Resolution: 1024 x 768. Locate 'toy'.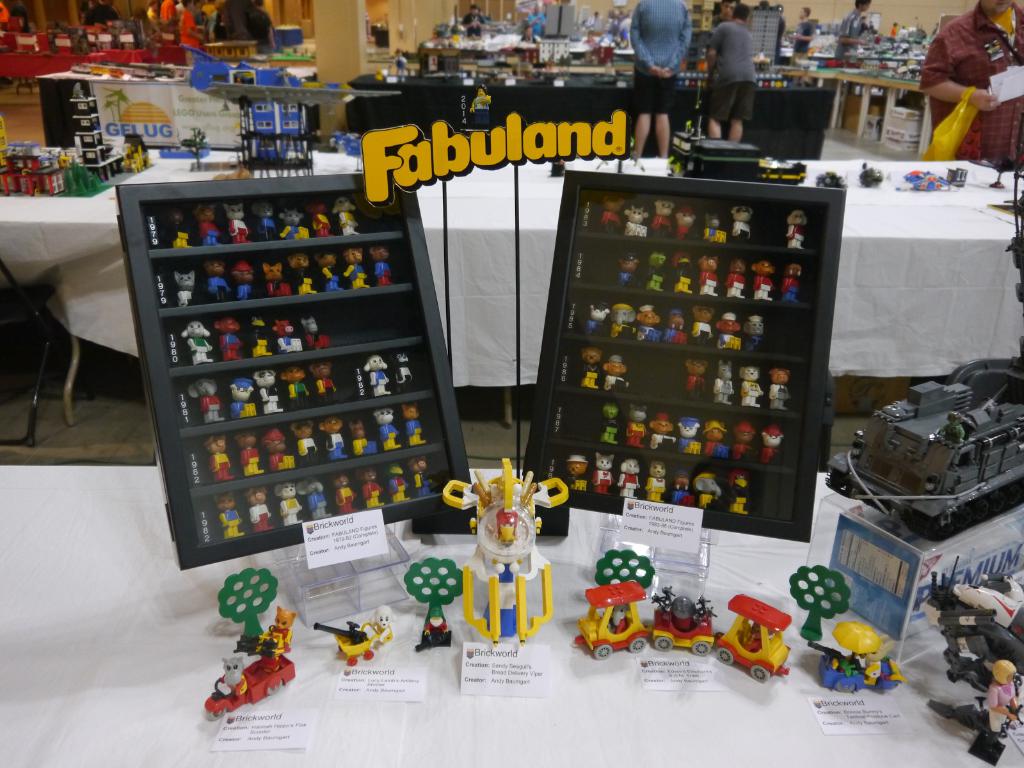
745 317 765 353.
